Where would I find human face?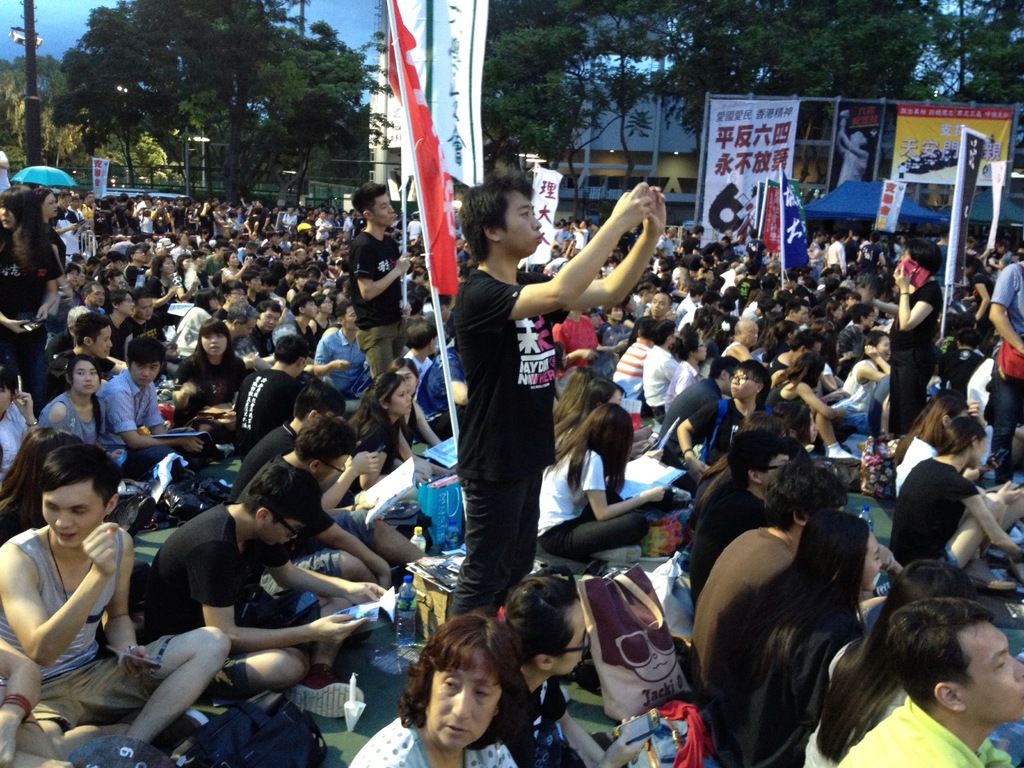
At {"left": 303, "top": 303, "right": 320, "bottom": 319}.
